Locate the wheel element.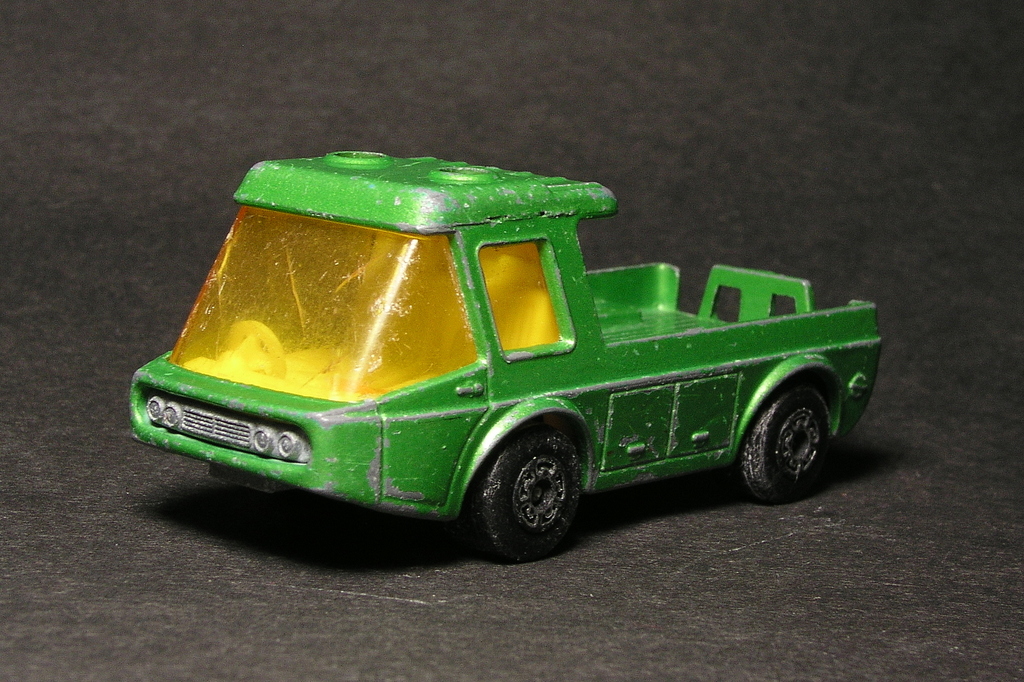
Element bbox: 220/315/289/379.
